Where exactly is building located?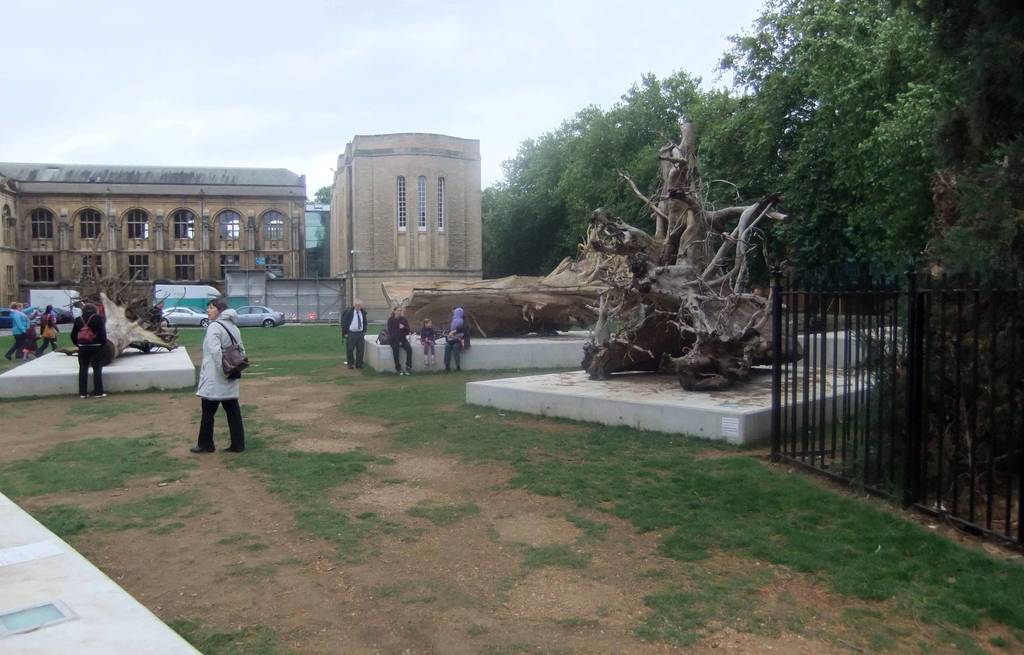
Its bounding box is (x1=0, y1=165, x2=308, y2=308).
